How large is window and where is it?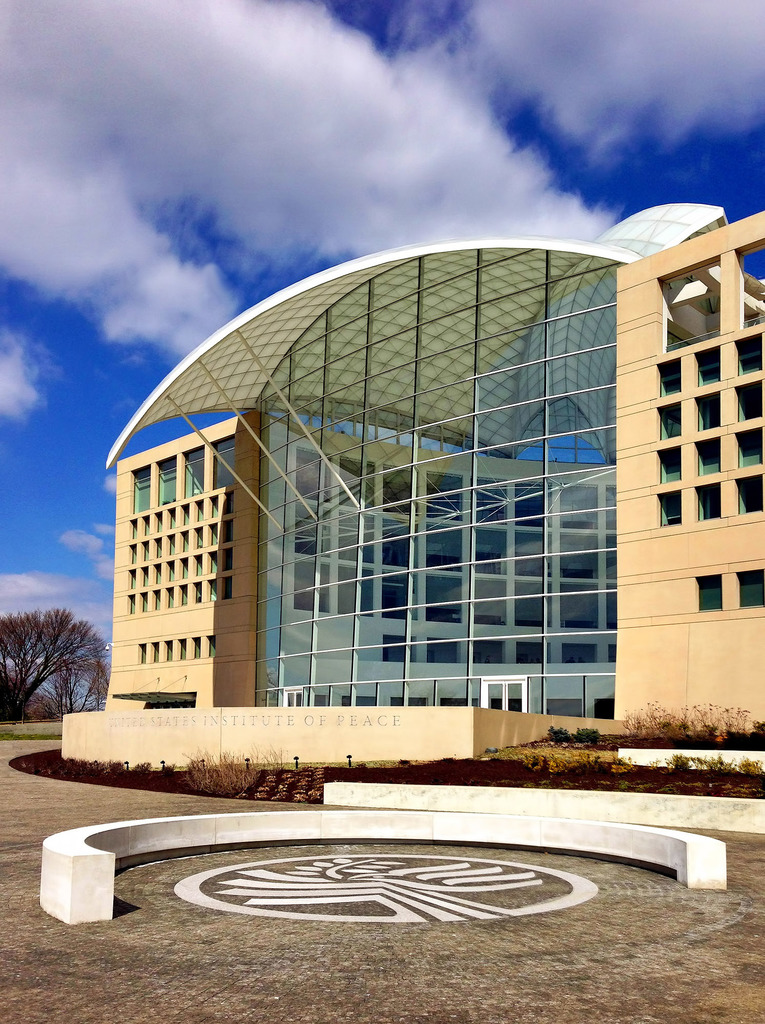
Bounding box: (129, 595, 136, 614).
